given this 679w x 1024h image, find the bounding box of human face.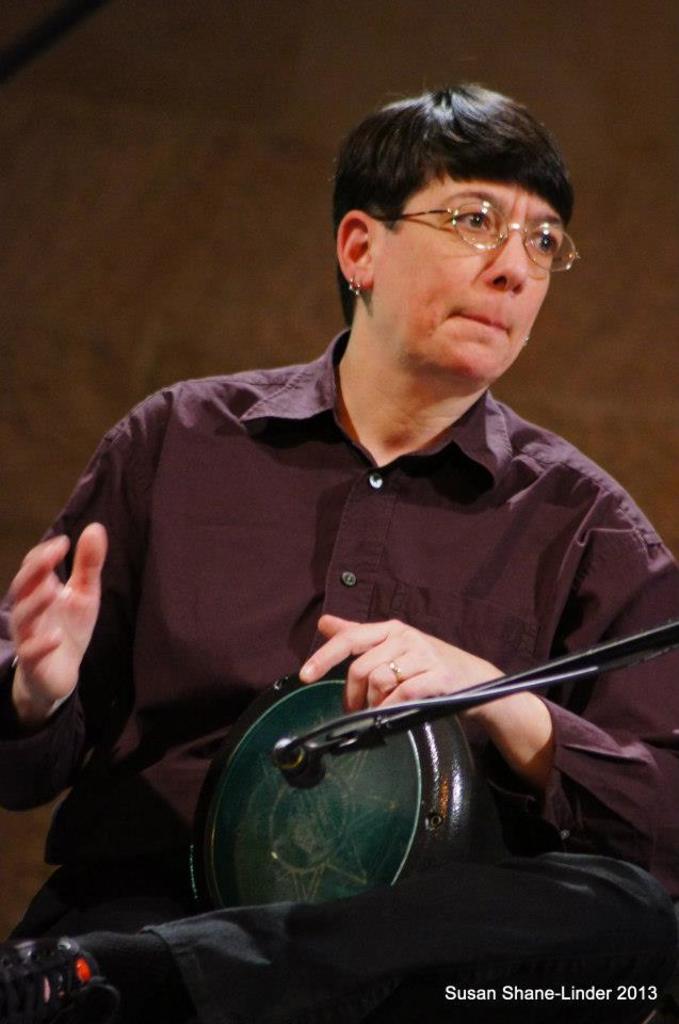
region(371, 183, 566, 387).
